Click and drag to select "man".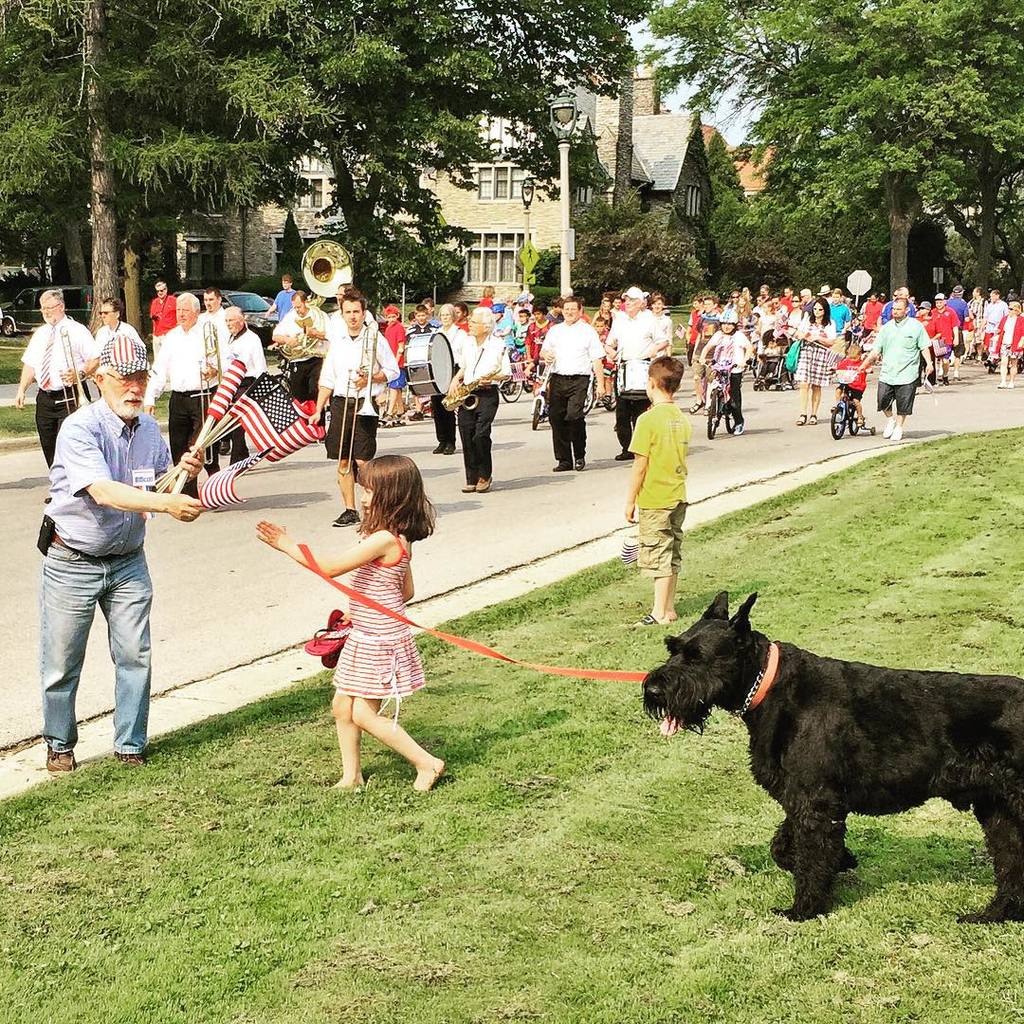
Selection: l=777, t=284, r=797, b=318.
